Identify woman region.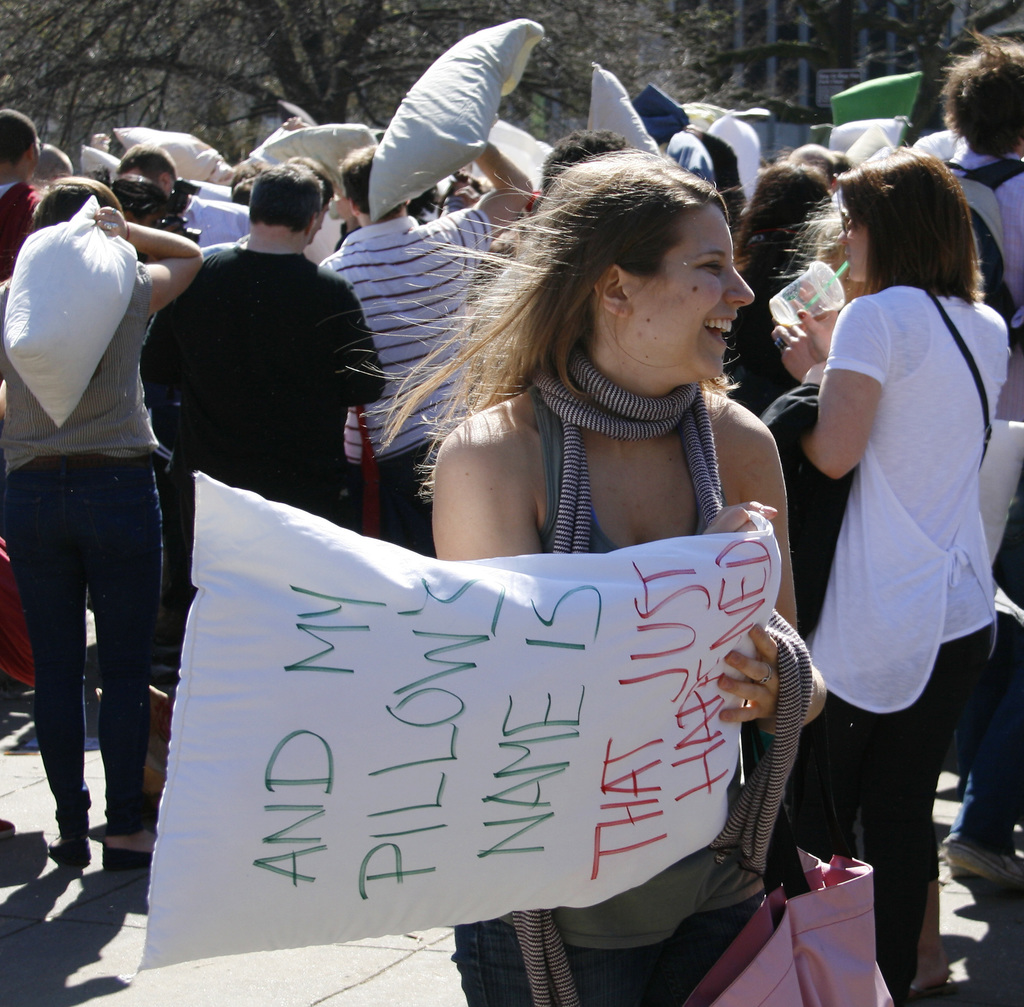
Region: 0/157/214/866.
